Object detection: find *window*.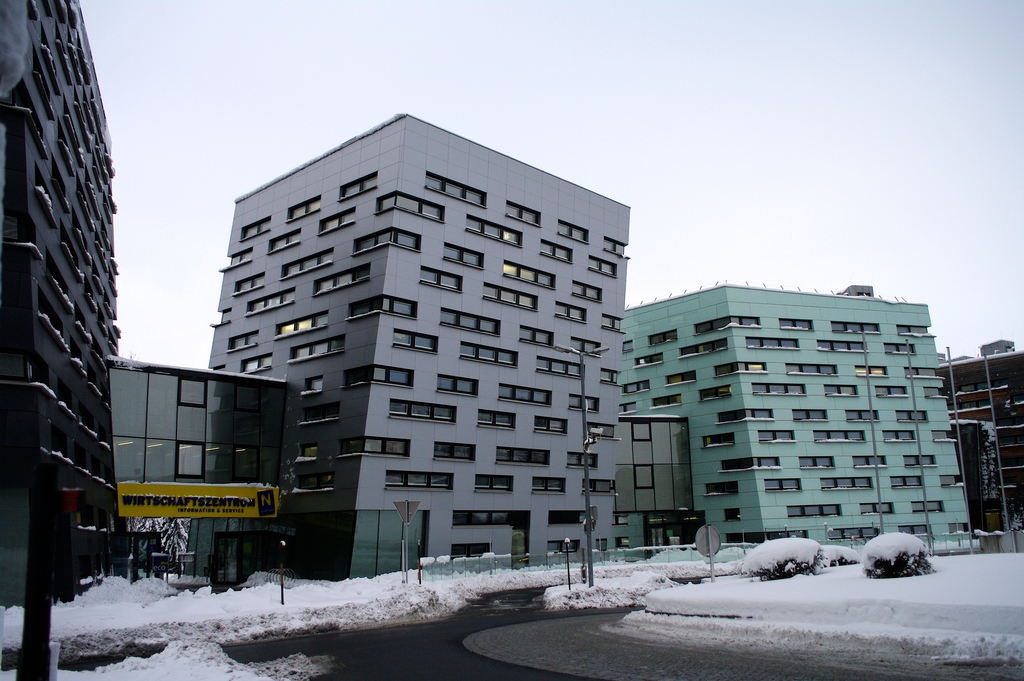
(431,439,483,468).
